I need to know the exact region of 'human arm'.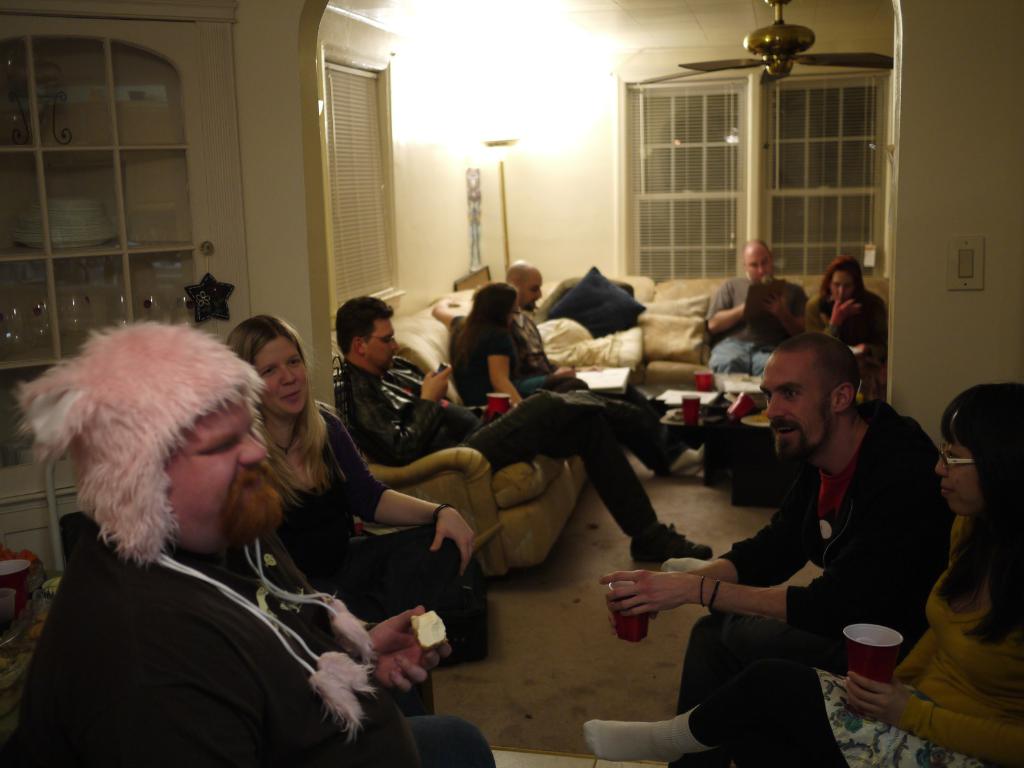
Region: <box>805,294,862,346</box>.
